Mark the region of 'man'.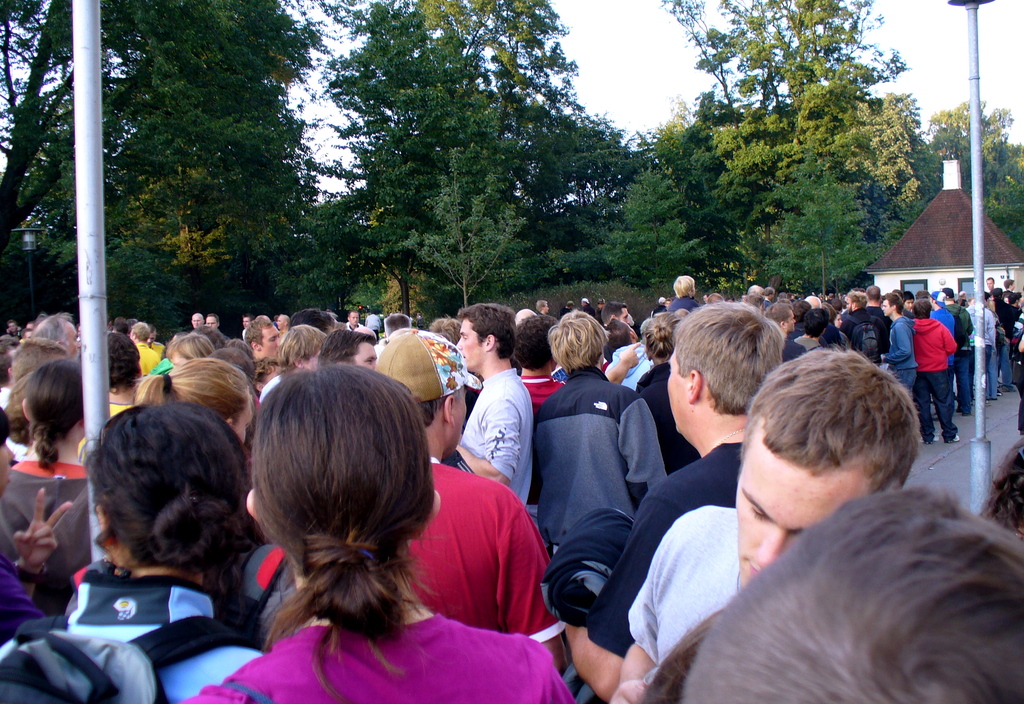
Region: box(276, 325, 325, 374).
